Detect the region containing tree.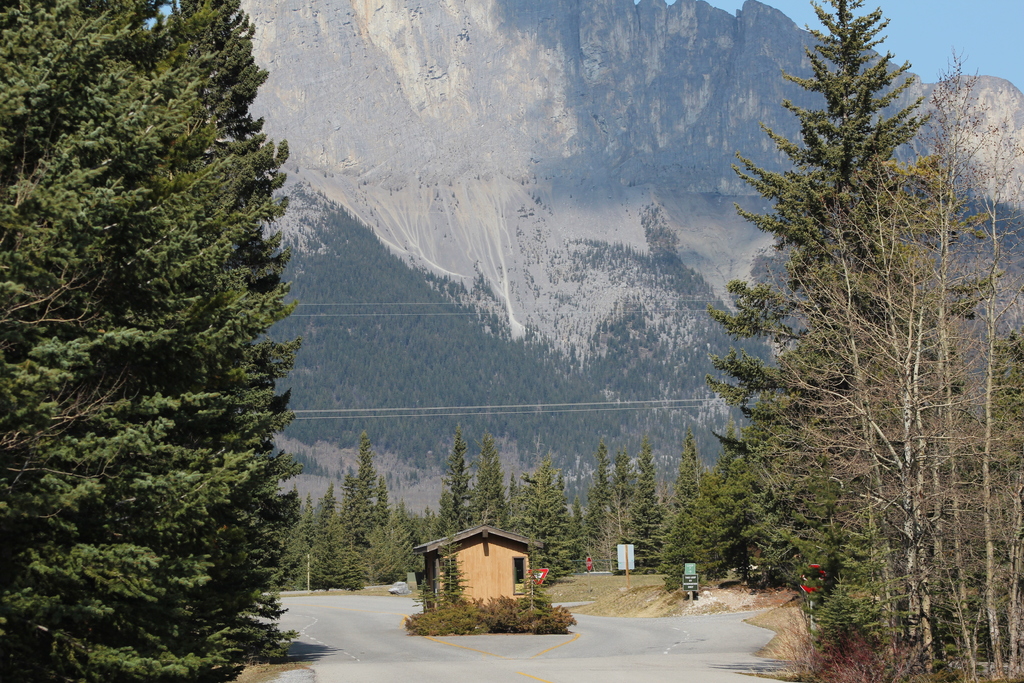
[left=724, top=0, right=1002, bottom=677].
